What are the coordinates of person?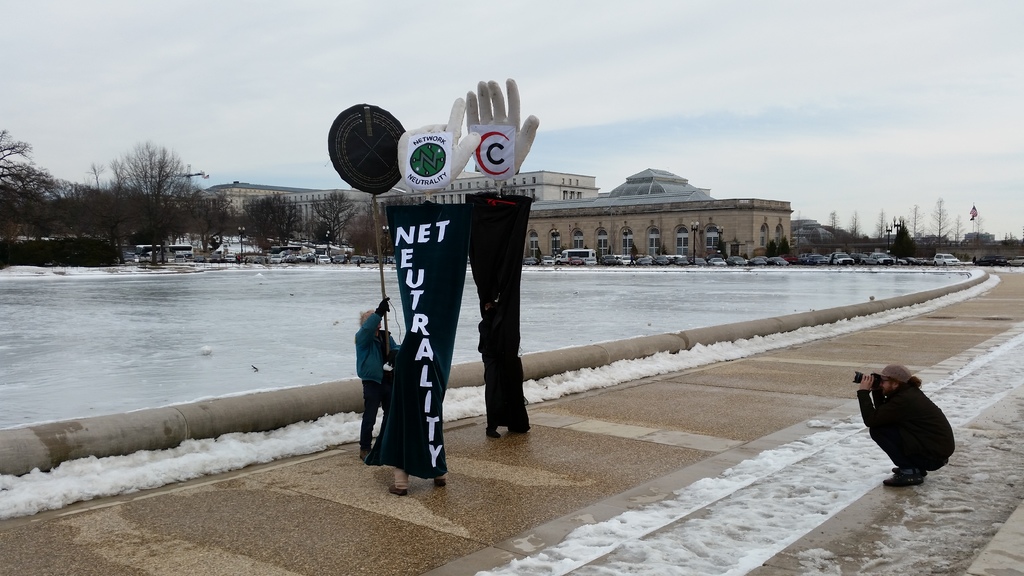
bbox=[478, 298, 533, 439].
